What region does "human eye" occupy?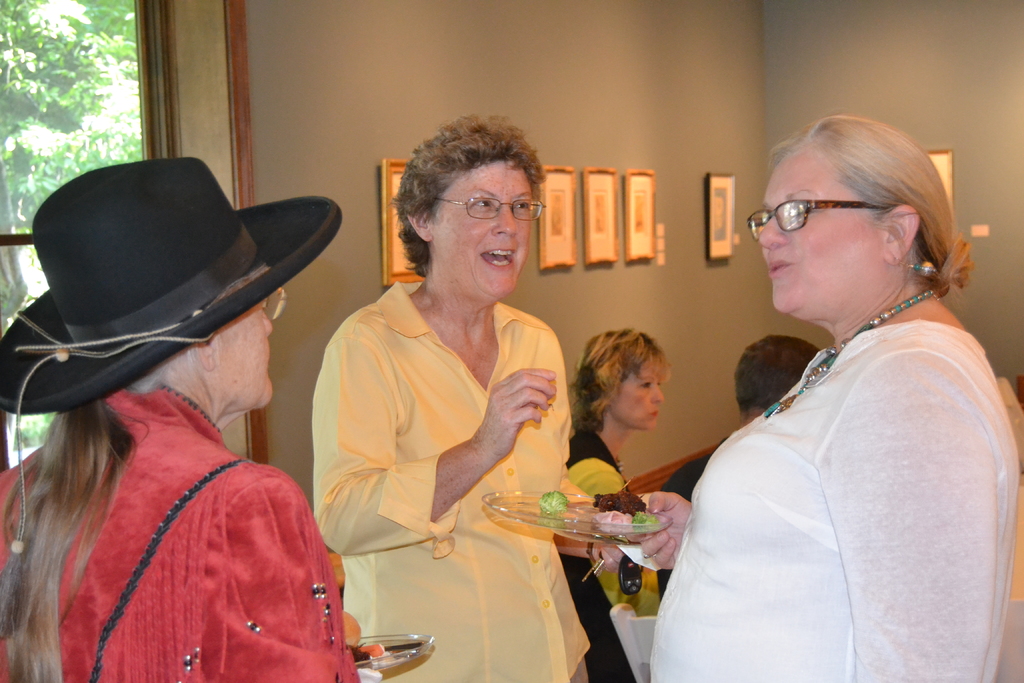
BBox(508, 198, 535, 213).
